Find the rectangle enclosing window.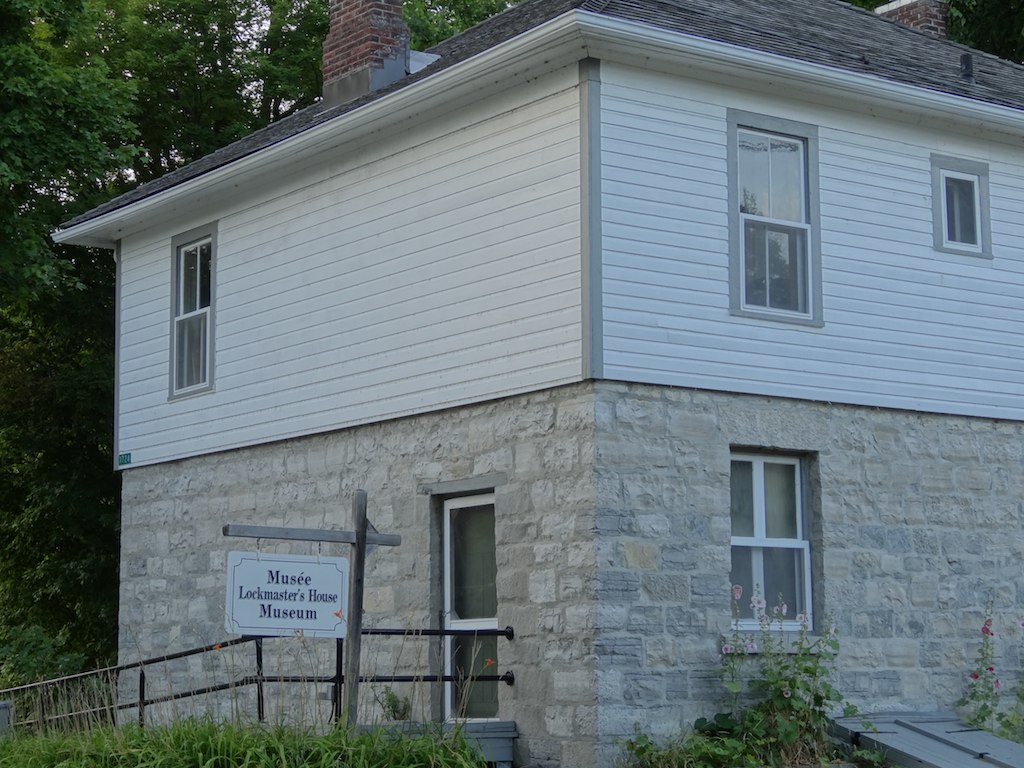
detection(166, 217, 219, 404).
